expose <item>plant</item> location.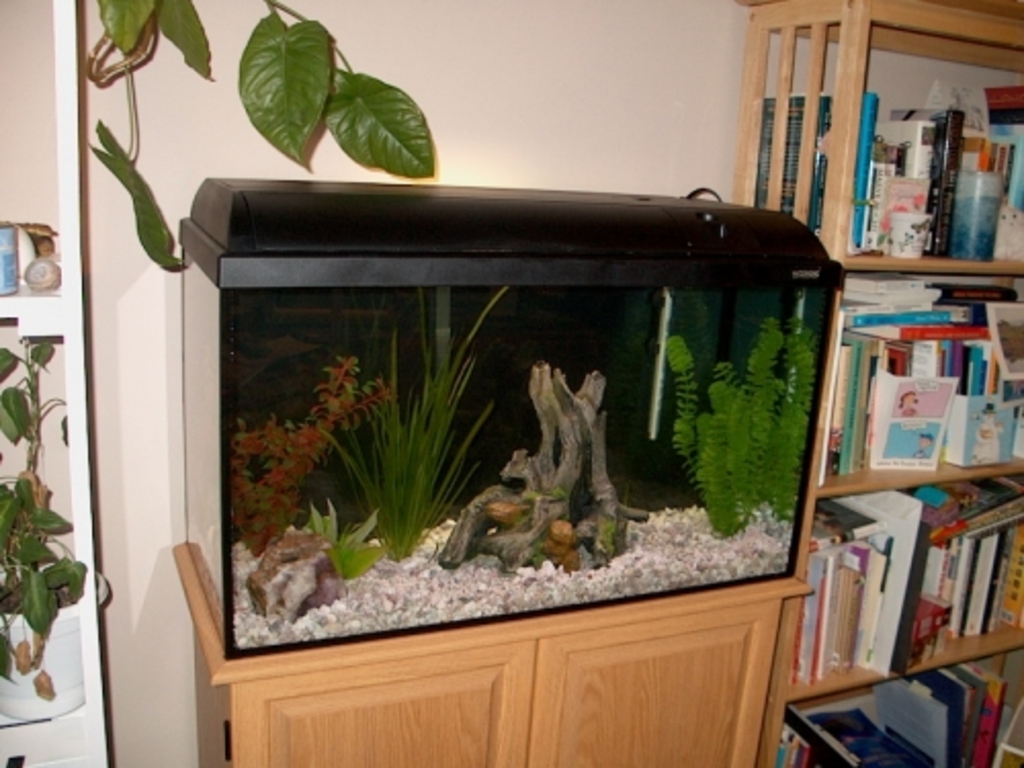
Exposed at left=0, top=330, right=94, bottom=684.
